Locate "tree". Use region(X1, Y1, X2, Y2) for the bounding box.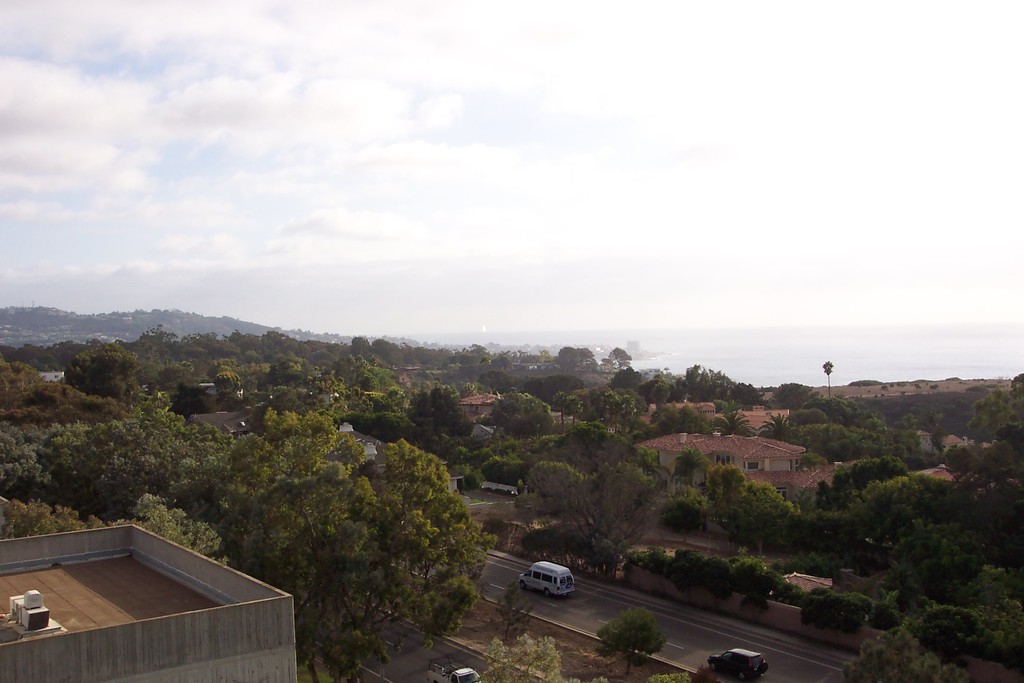
region(822, 361, 834, 401).
